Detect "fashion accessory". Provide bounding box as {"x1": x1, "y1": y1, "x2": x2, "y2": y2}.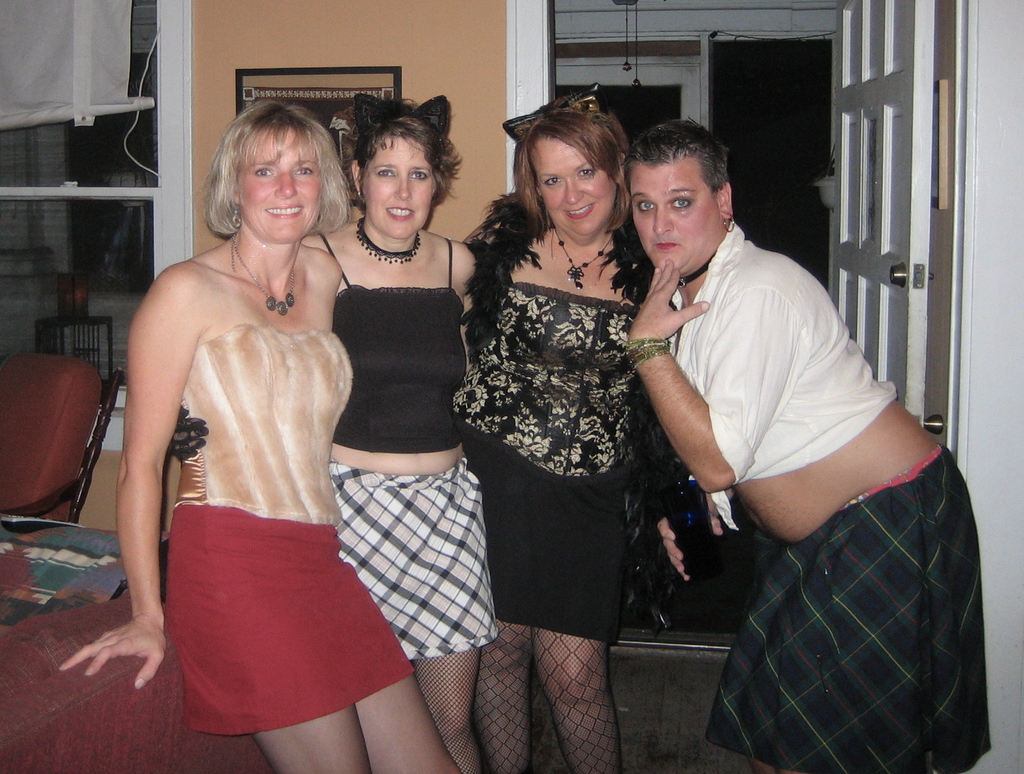
{"x1": 232, "y1": 204, "x2": 241, "y2": 231}.
